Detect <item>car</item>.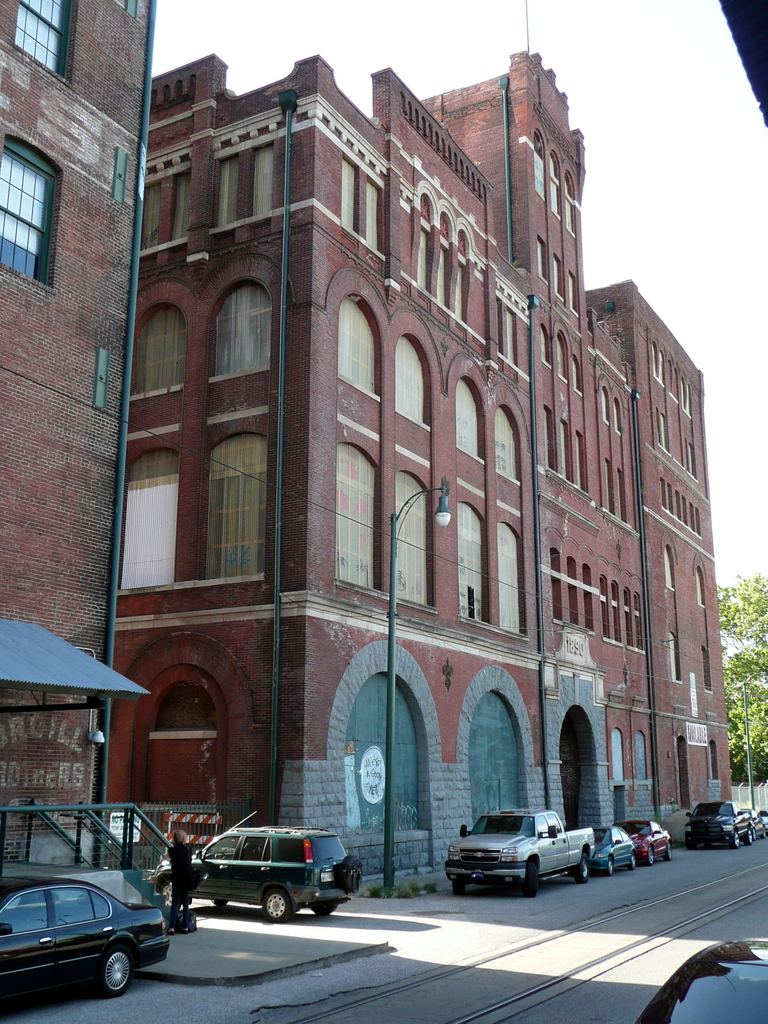
Detected at 7:860:173:998.
